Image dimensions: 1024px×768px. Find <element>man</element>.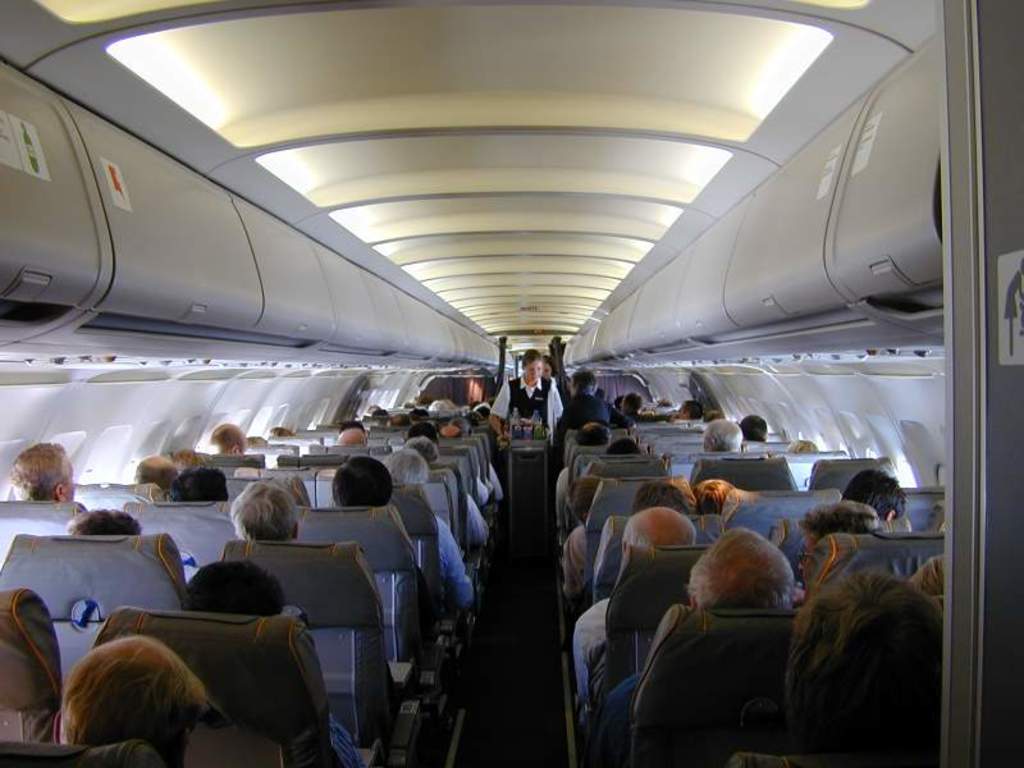
pyautogui.locateOnScreen(558, 378, 631, 426).
